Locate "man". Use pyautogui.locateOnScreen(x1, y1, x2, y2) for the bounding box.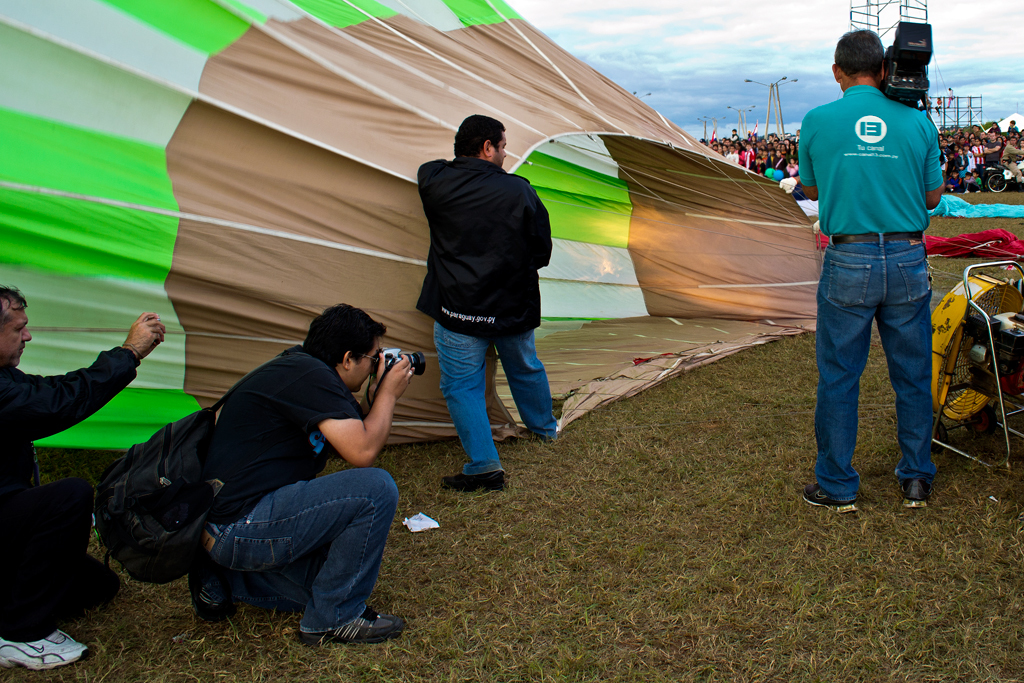
pyautogui.locateOnScreen(0, 279, 182, 675).
